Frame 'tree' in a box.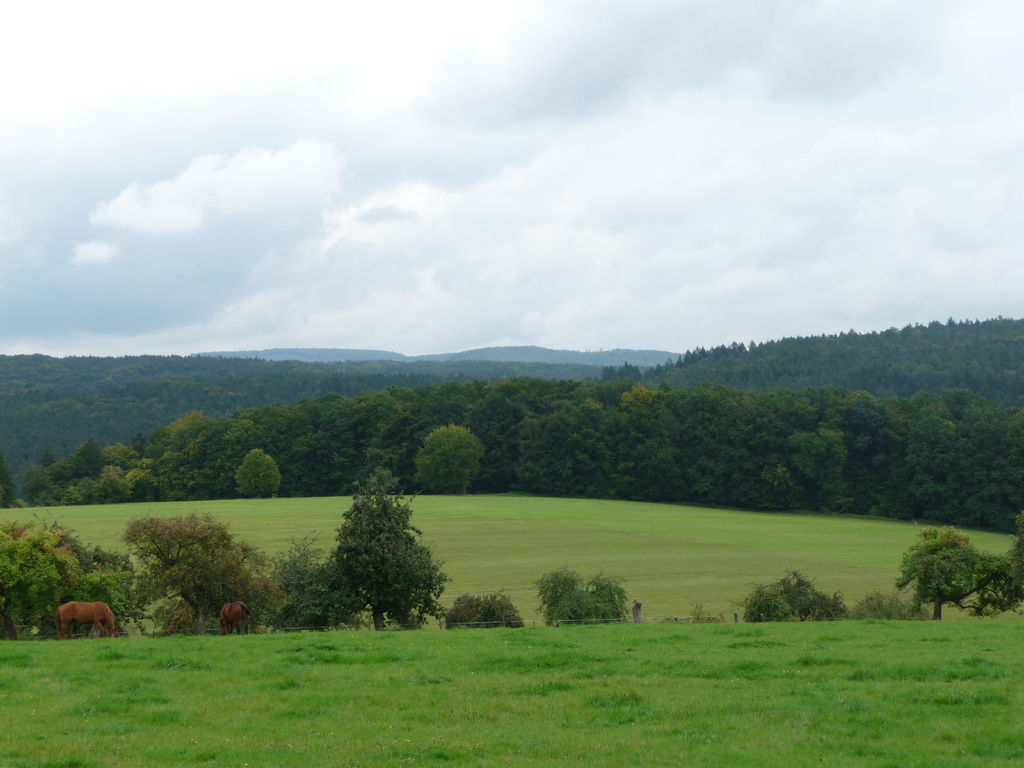
detection(330, 460, 460, 628).
